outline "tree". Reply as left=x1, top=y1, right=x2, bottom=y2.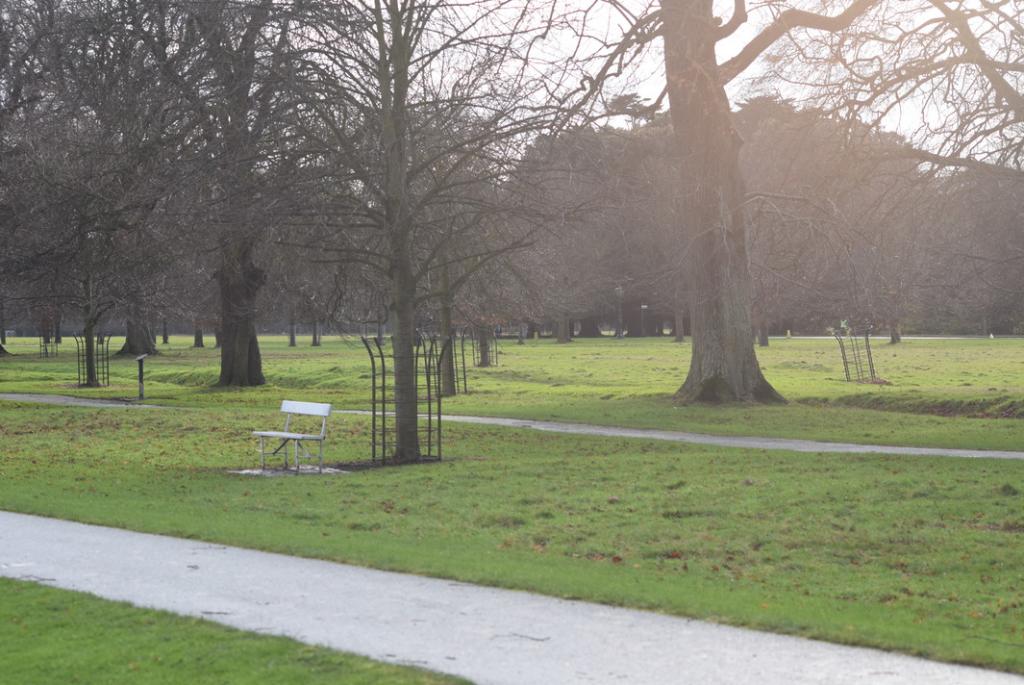
left=843, top=0, right=1023, bottom=334.
